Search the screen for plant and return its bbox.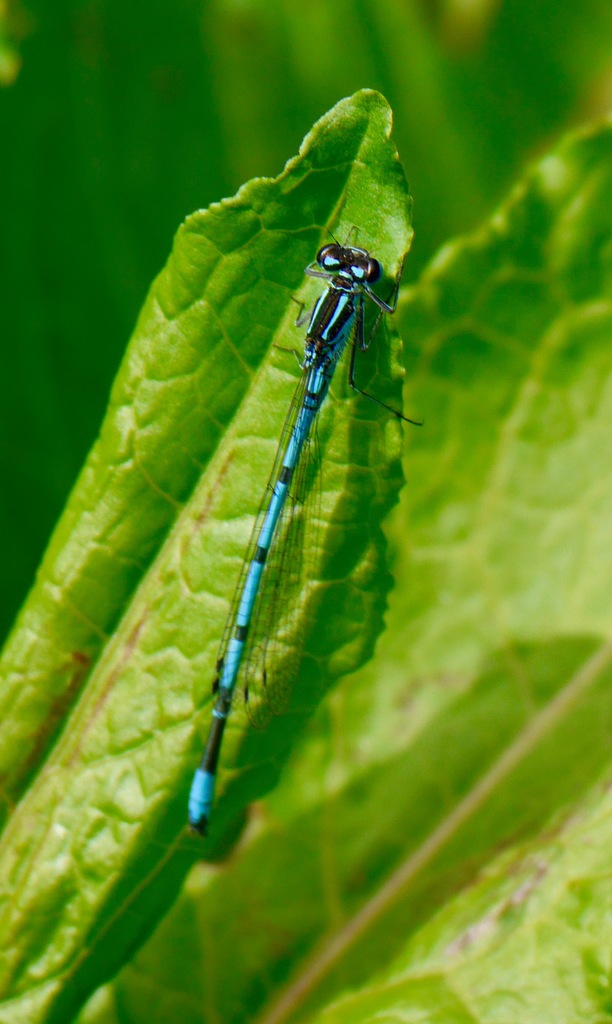
Found: Rect(0, 88, 611, 1023).
